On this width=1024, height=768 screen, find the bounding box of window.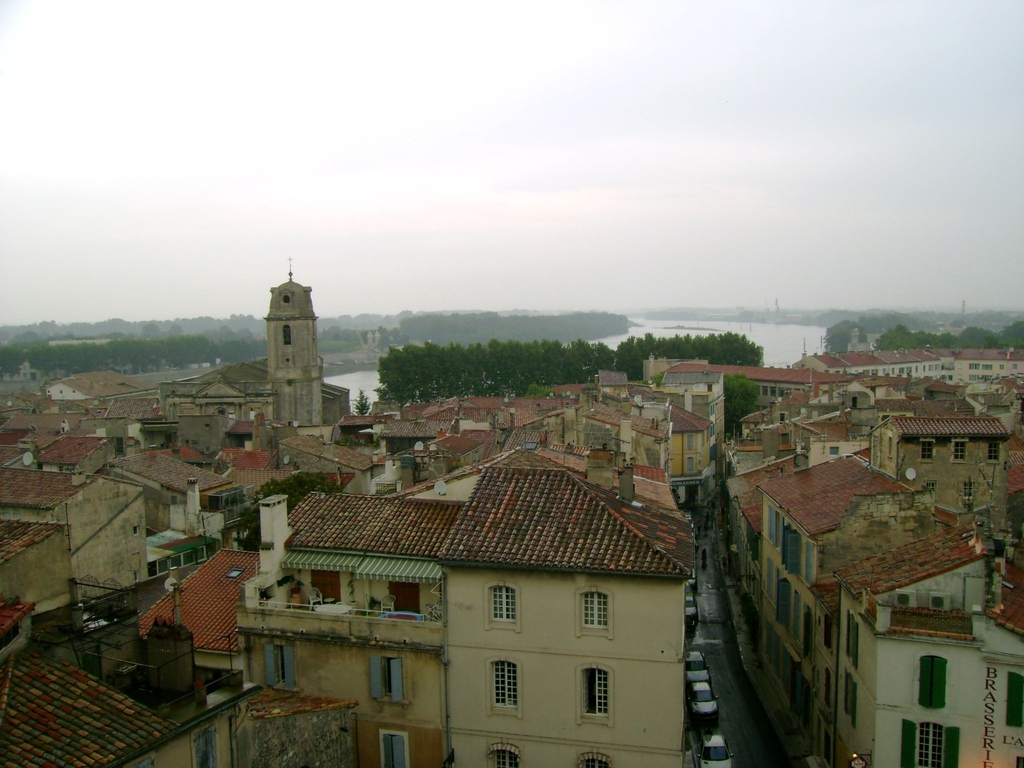
Bounding box: pyautogui.locateOnScreen(948, 442, 970, 460).
